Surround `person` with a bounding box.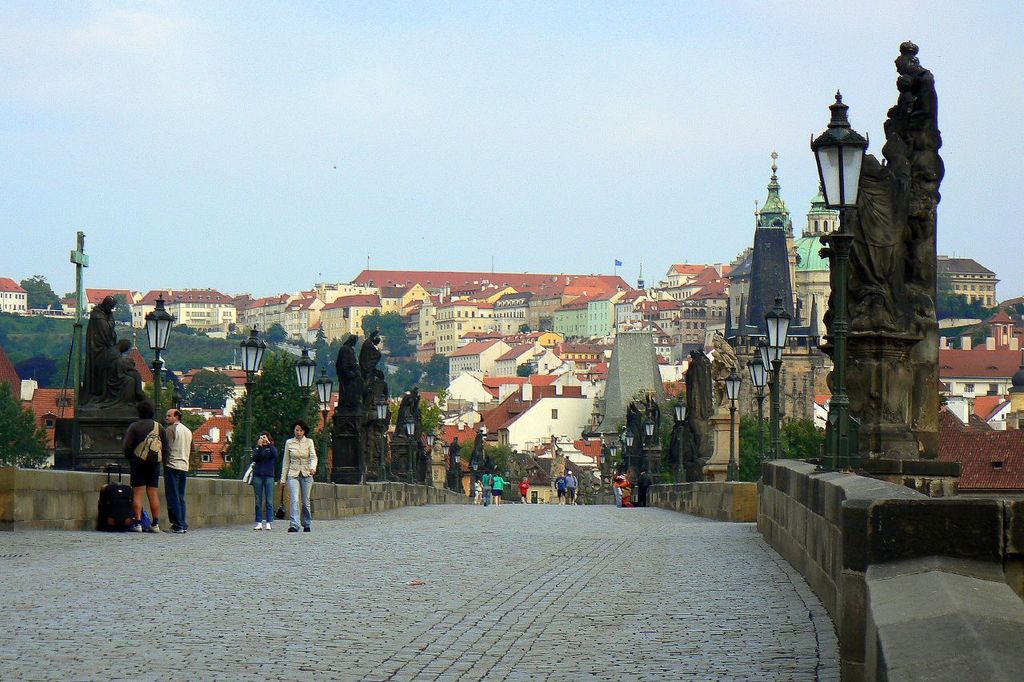
562:467:578:504.
